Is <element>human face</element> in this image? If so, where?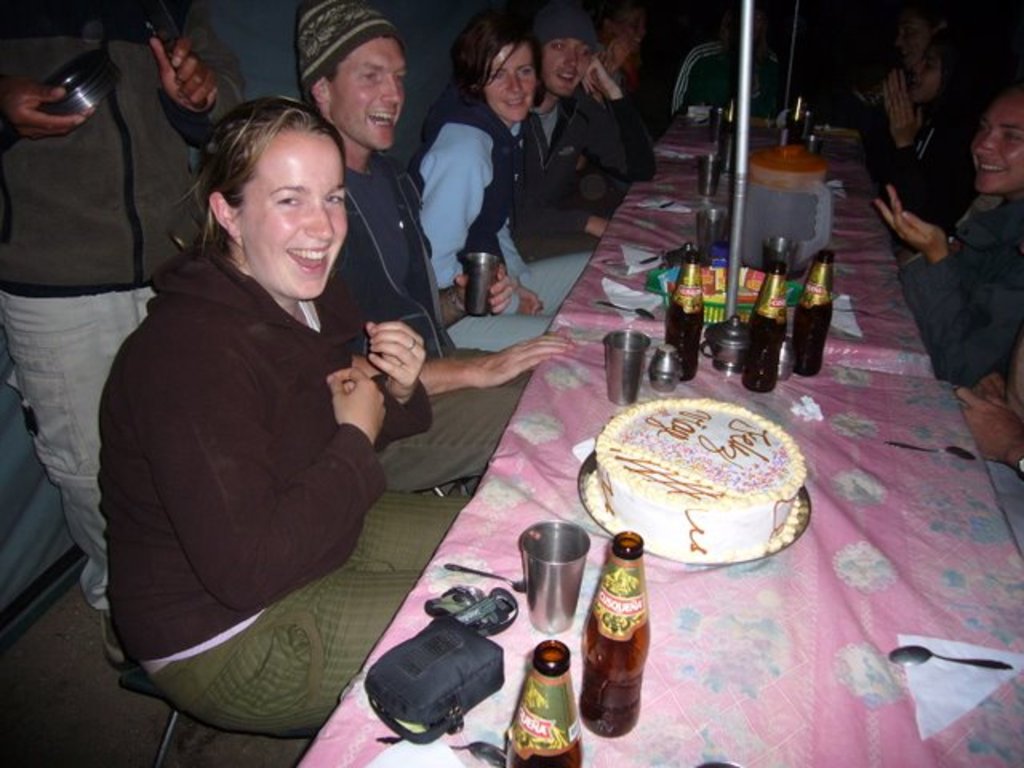
Yes, at select_region(970, 94, 1022, 198).
